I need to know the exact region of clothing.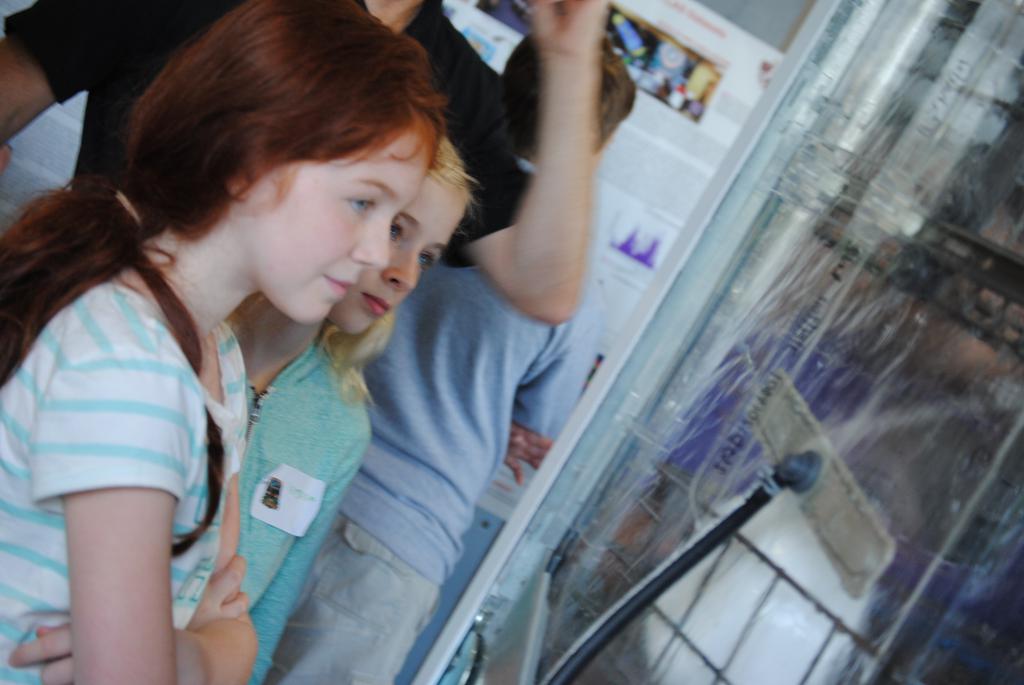
Region: detection(239, 342, 372, 684).
